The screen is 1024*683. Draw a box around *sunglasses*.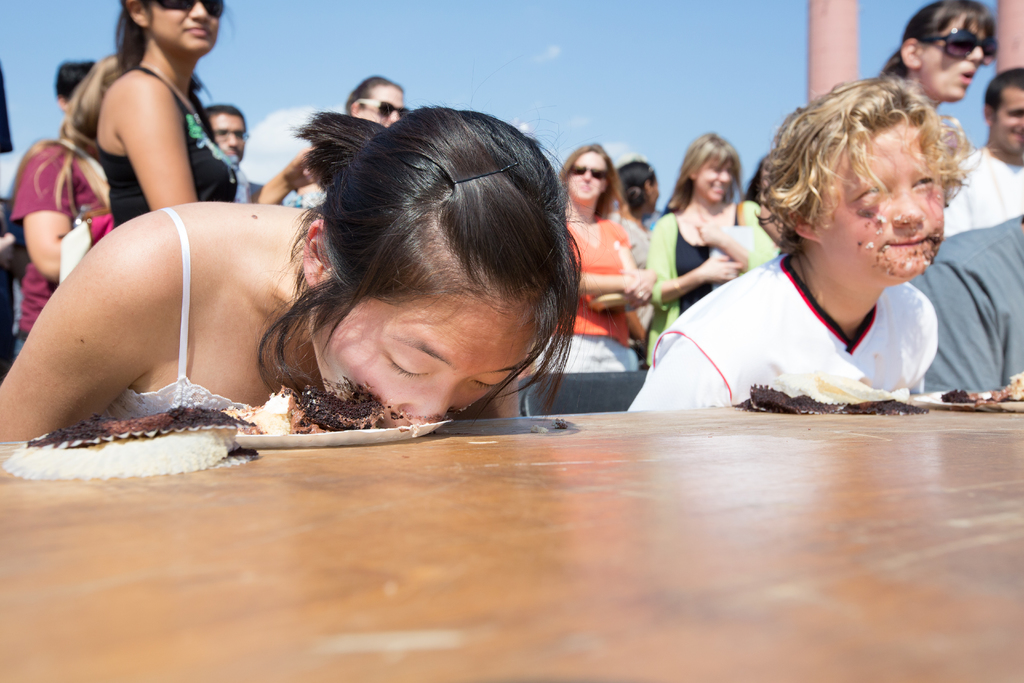
bbox=[356, 99, 413, 118].
